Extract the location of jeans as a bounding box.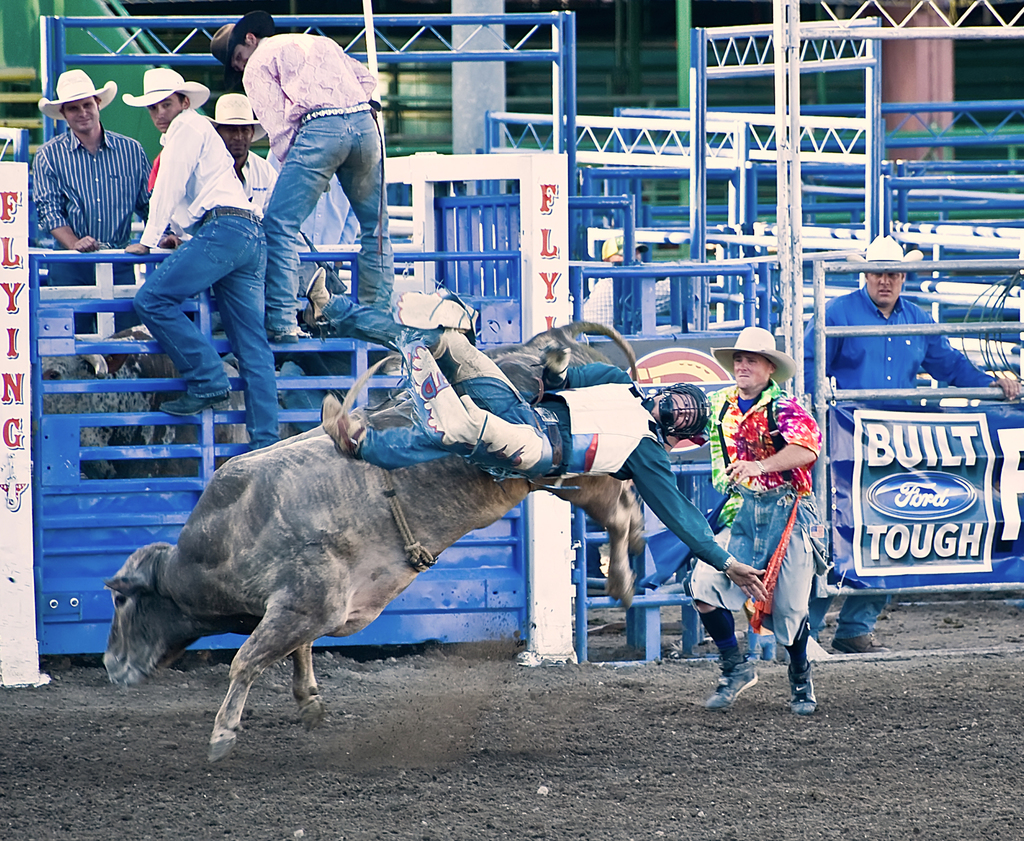
x1=801, y1=589, x2=891, y2=636.
